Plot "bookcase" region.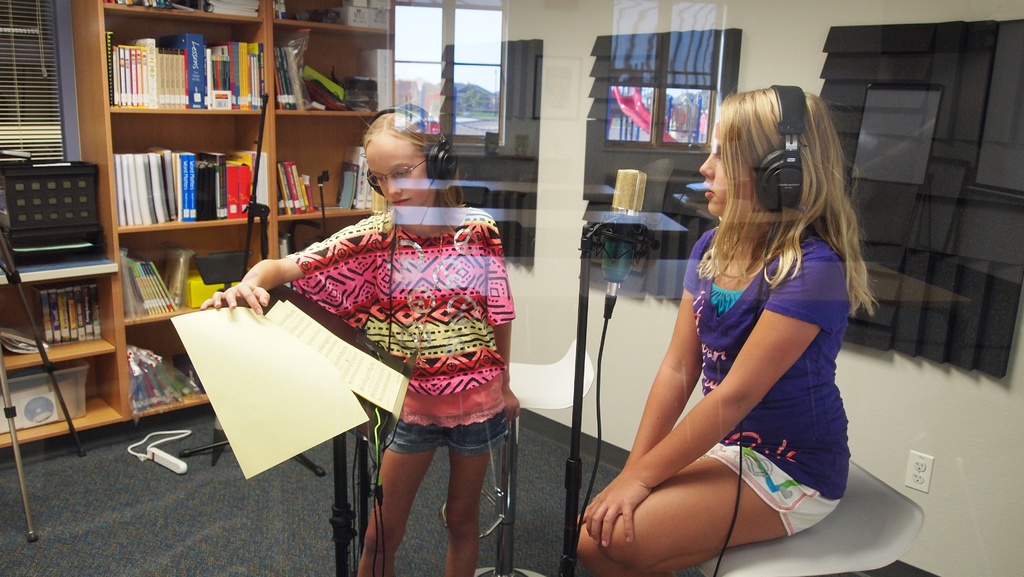
Plotted at l=0, t=0, r=397, b=448.
